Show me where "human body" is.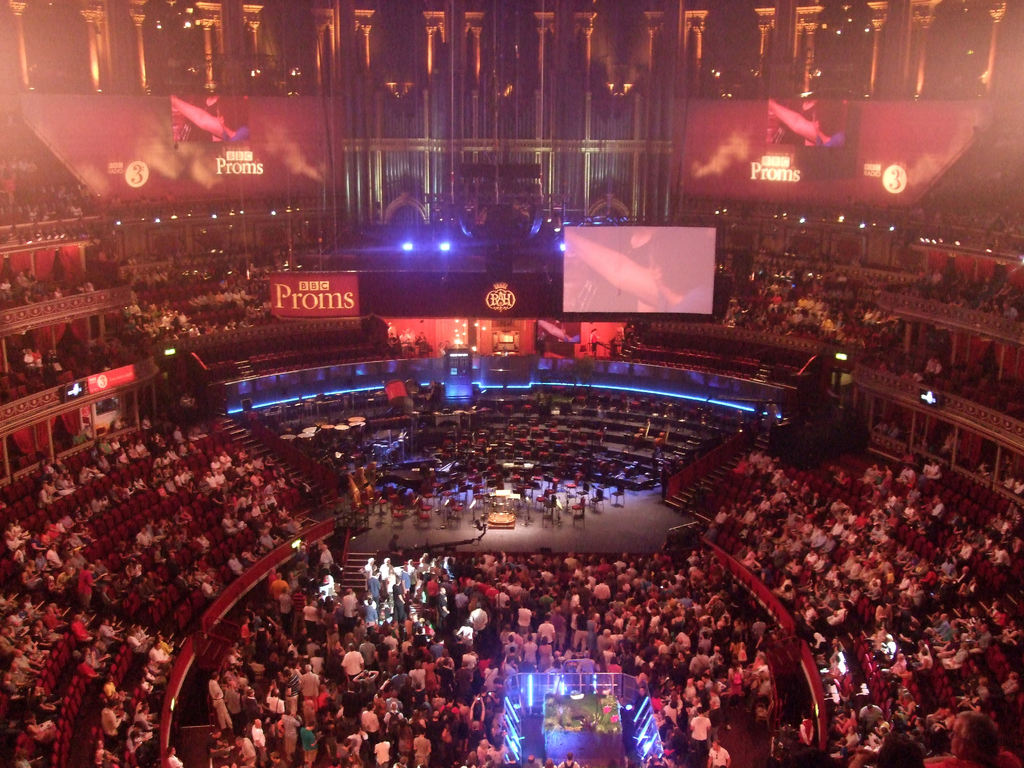
"human body" is at [872,501,884,517].
